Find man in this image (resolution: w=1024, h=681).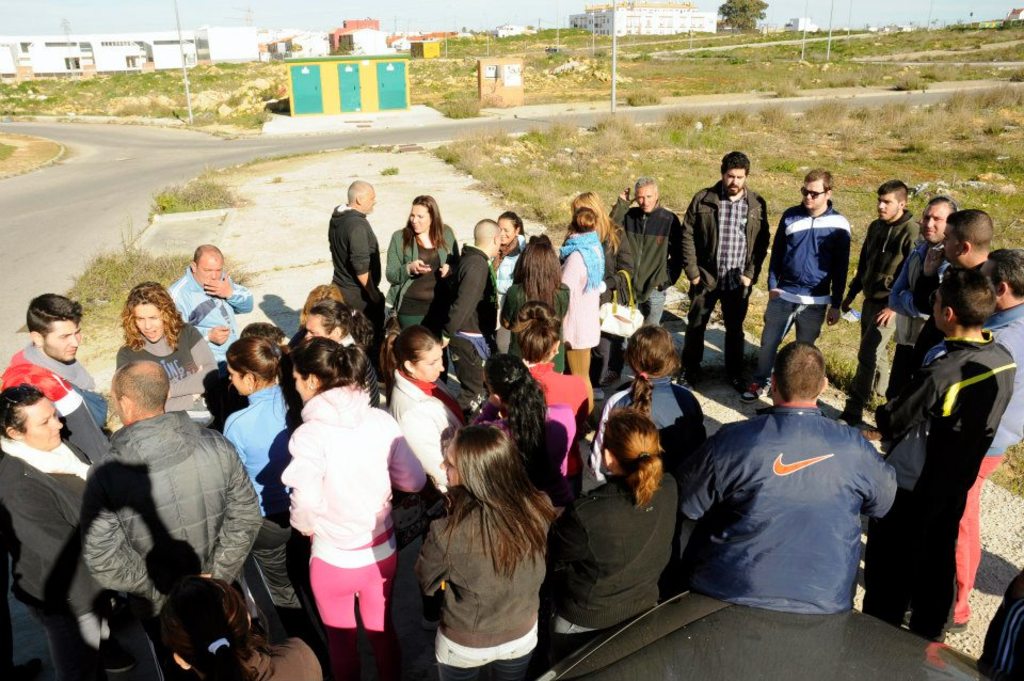
79,358,262,638.
